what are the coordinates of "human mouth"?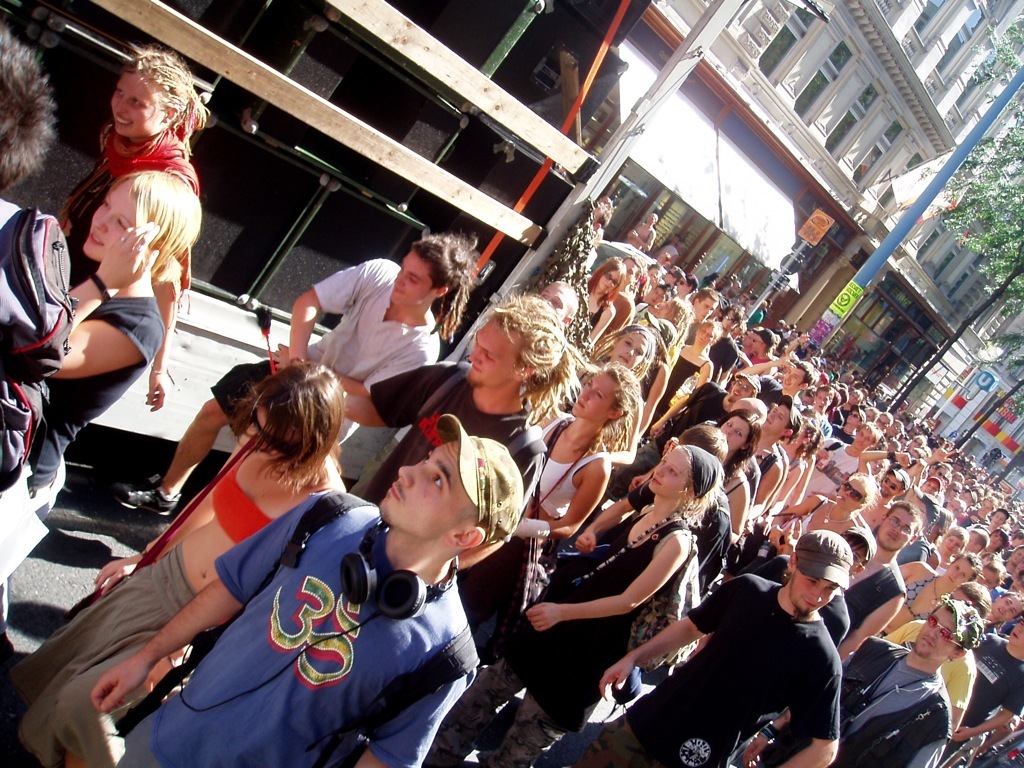
(x1=86, y1=233, x2=103, y2=254).
